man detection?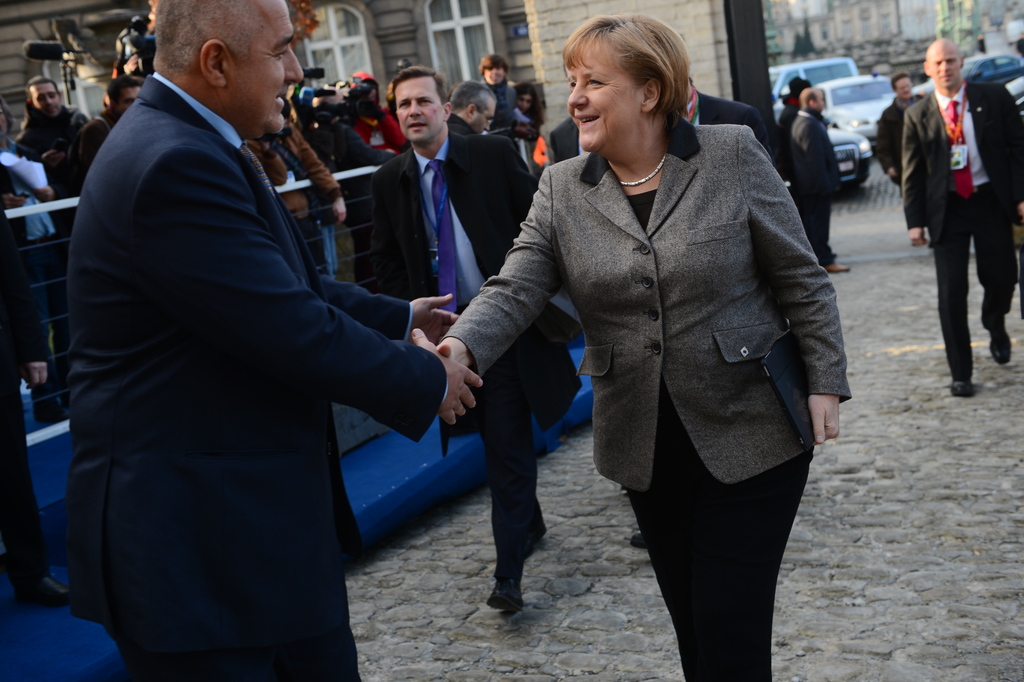
left=899, top=37, right=1023, bottom=399
